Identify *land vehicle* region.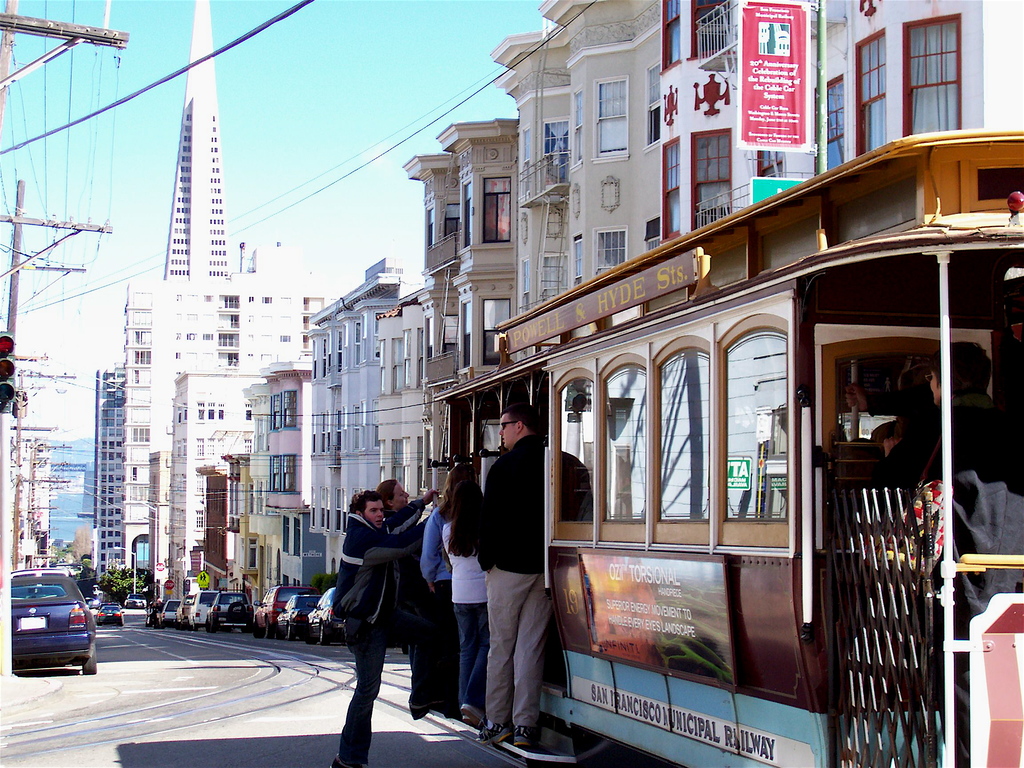
Region: pyautogui.locateOnScreen(125, 593, 149, 609).
